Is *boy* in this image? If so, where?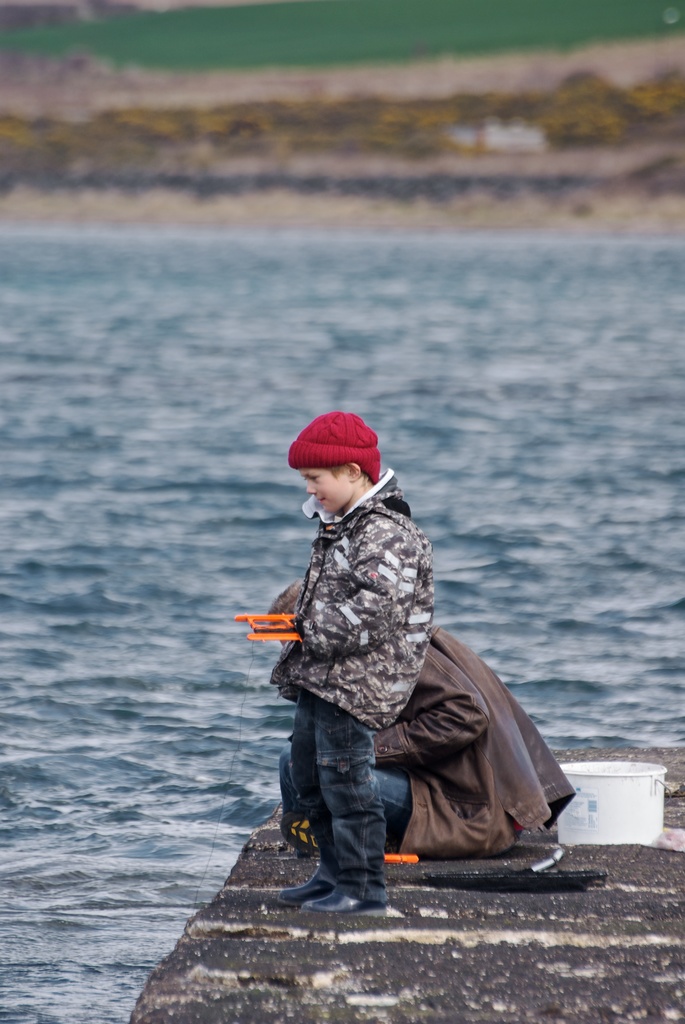
Yes, at select_region(245, 399, 459, 846).
